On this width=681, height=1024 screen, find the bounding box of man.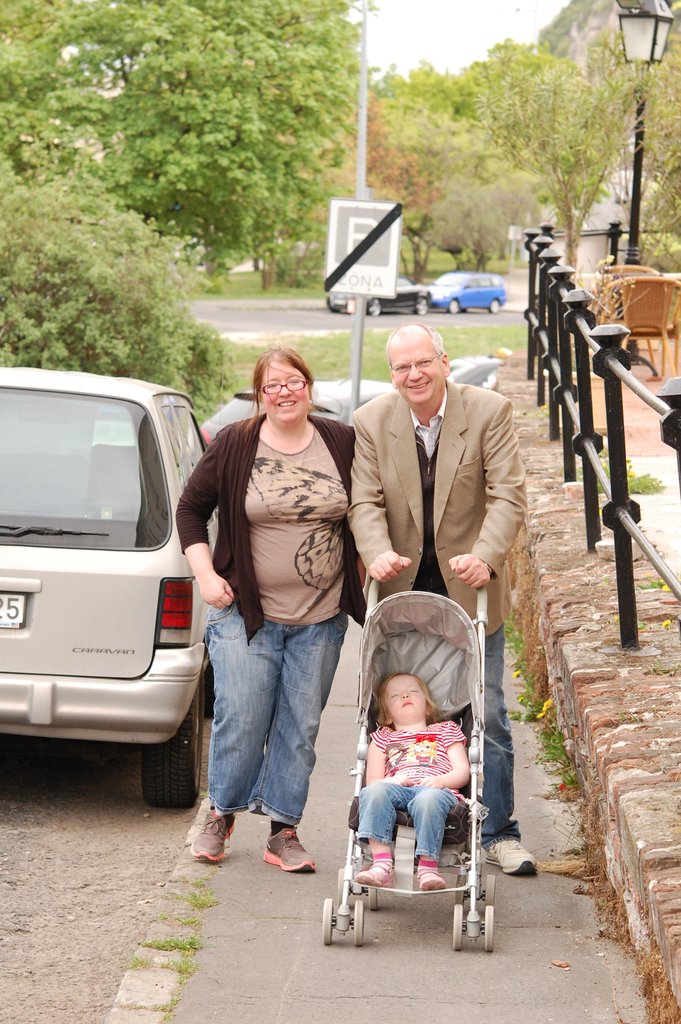
Bounding box: x1=347, y1=328, x2=529, y2=875.
